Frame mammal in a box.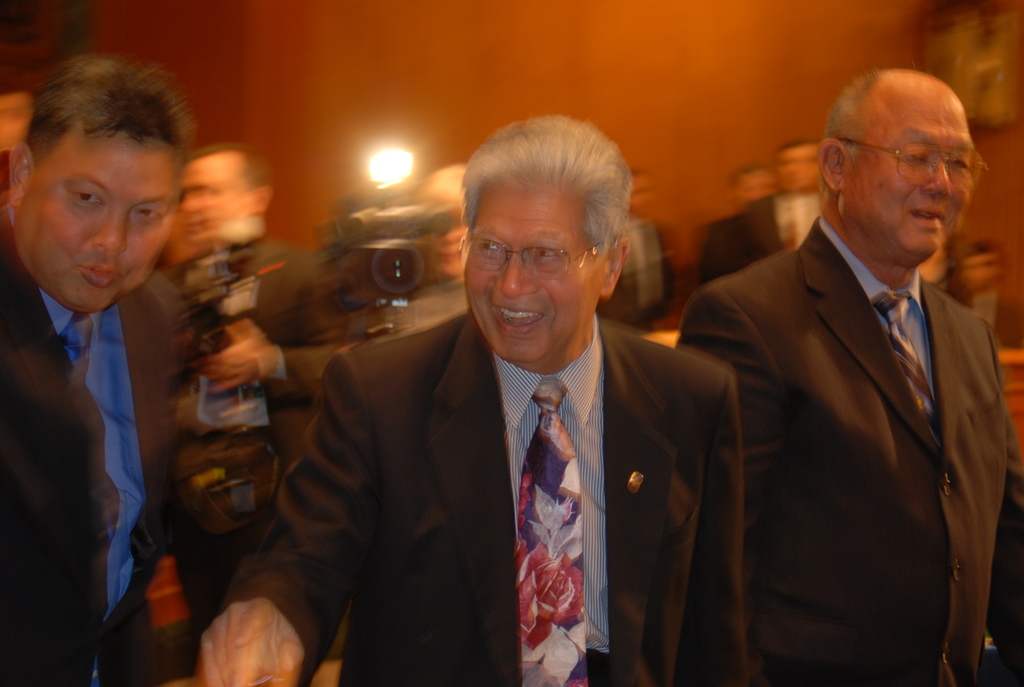
{"x1": 170, "y1": 132, "x2": 344, "y2": 625}.
